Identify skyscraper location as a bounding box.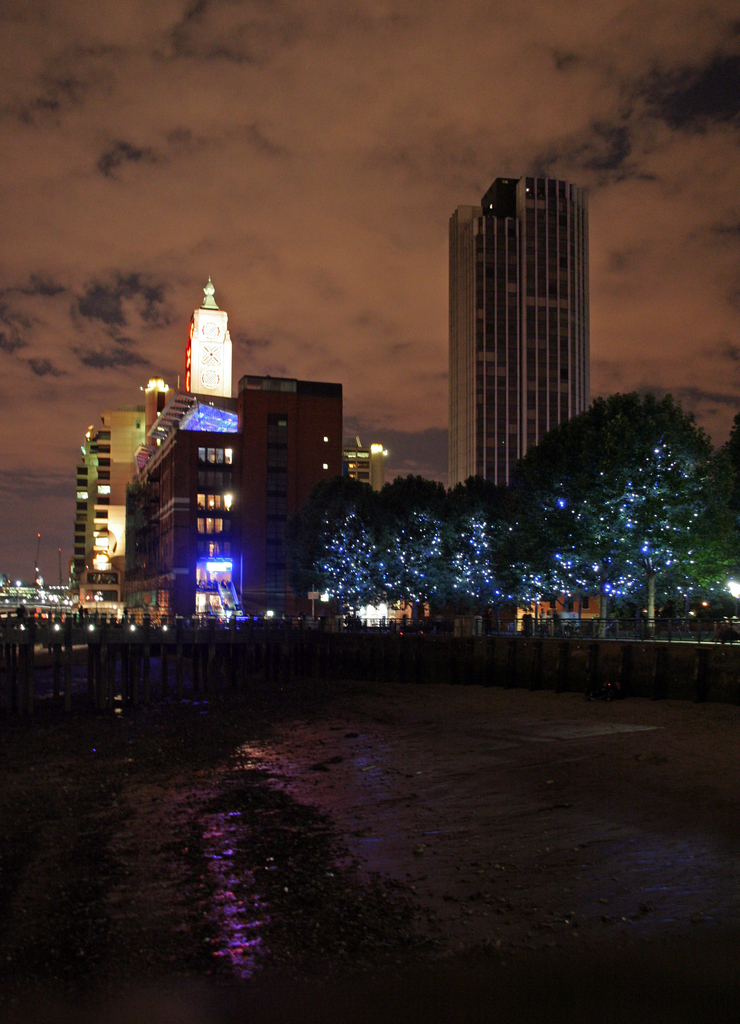
bbox=[447, 173, 588, 497].
